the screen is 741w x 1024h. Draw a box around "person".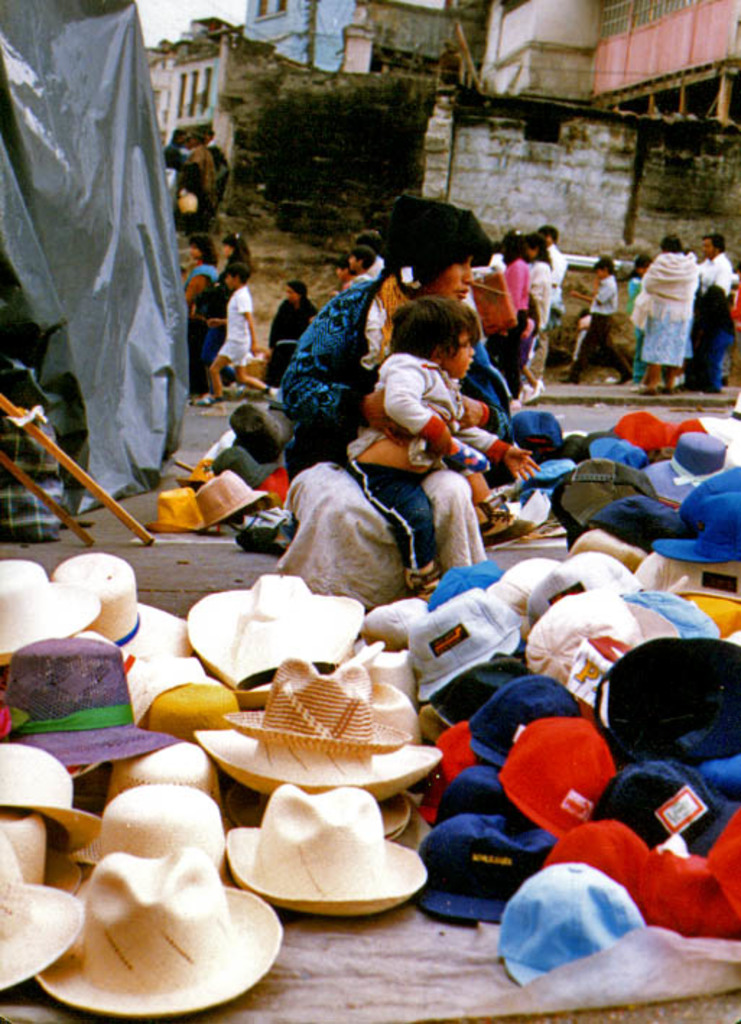
166:224:215:315.
